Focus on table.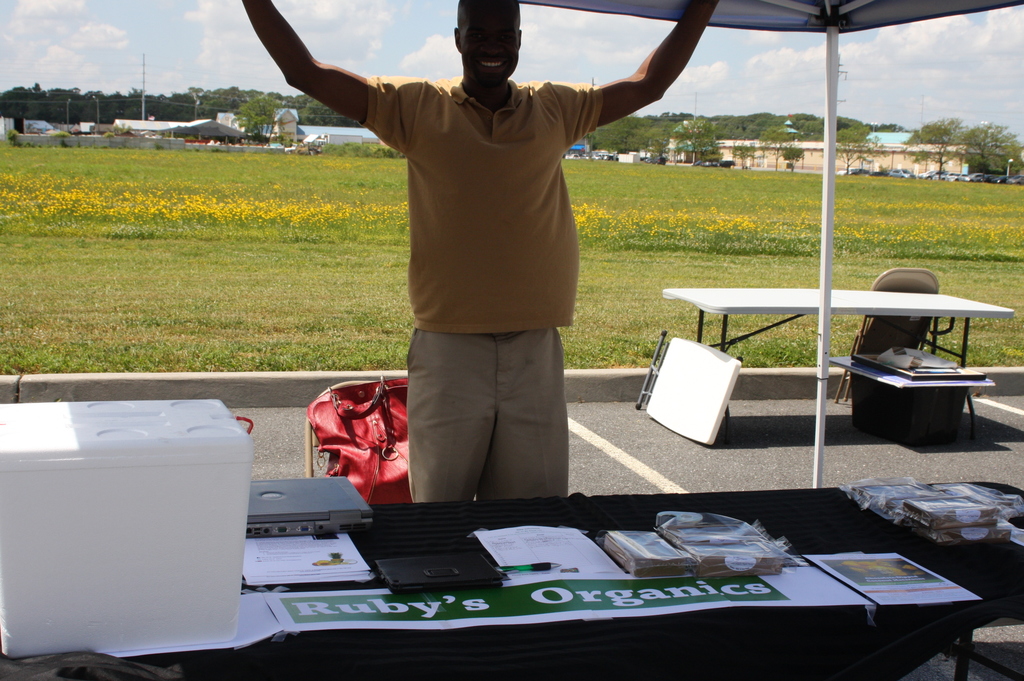
Focused at <bbox>79, 492, 1023, 672</bbox>.
